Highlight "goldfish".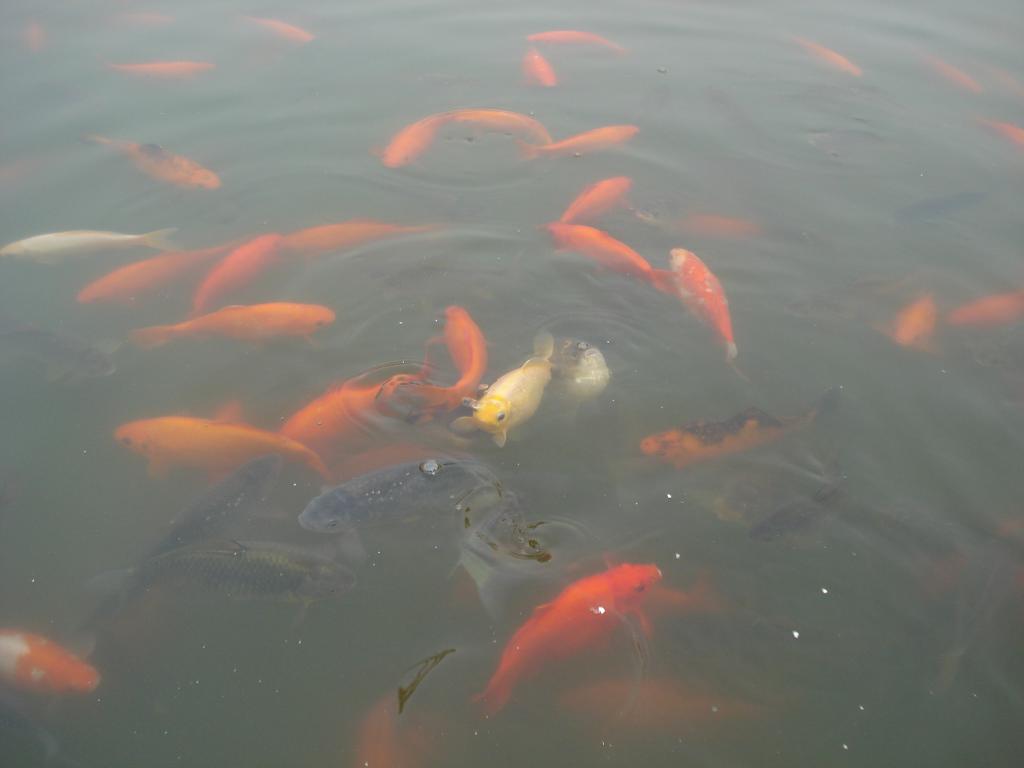
Highlighted region: select_region(269, 379, 476, 487).
